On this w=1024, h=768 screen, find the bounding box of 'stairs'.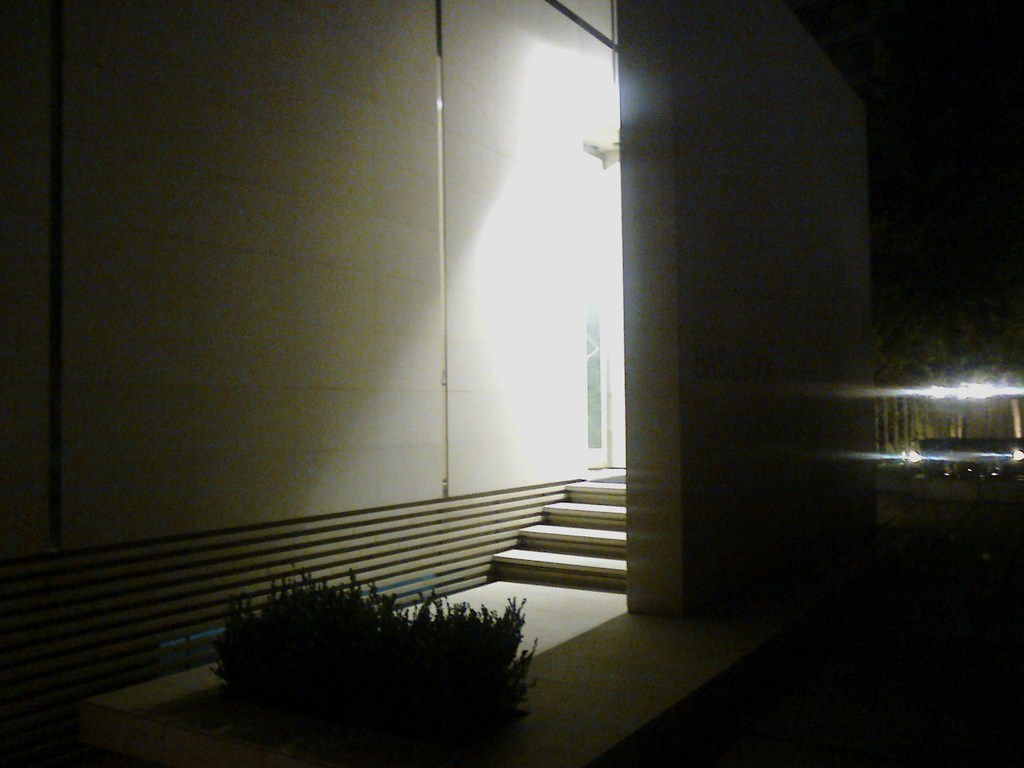
Bounding box: {"x1": 488, "y1": 478, "x2": 626, "y2": 596}.
